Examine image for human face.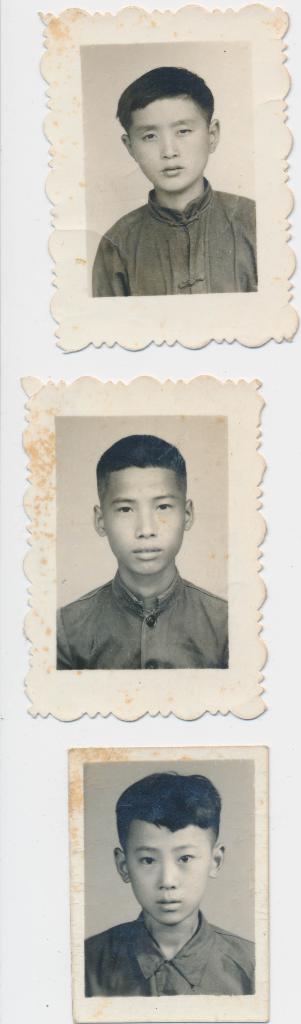
Examination result: 102, 463, 185, 573.
